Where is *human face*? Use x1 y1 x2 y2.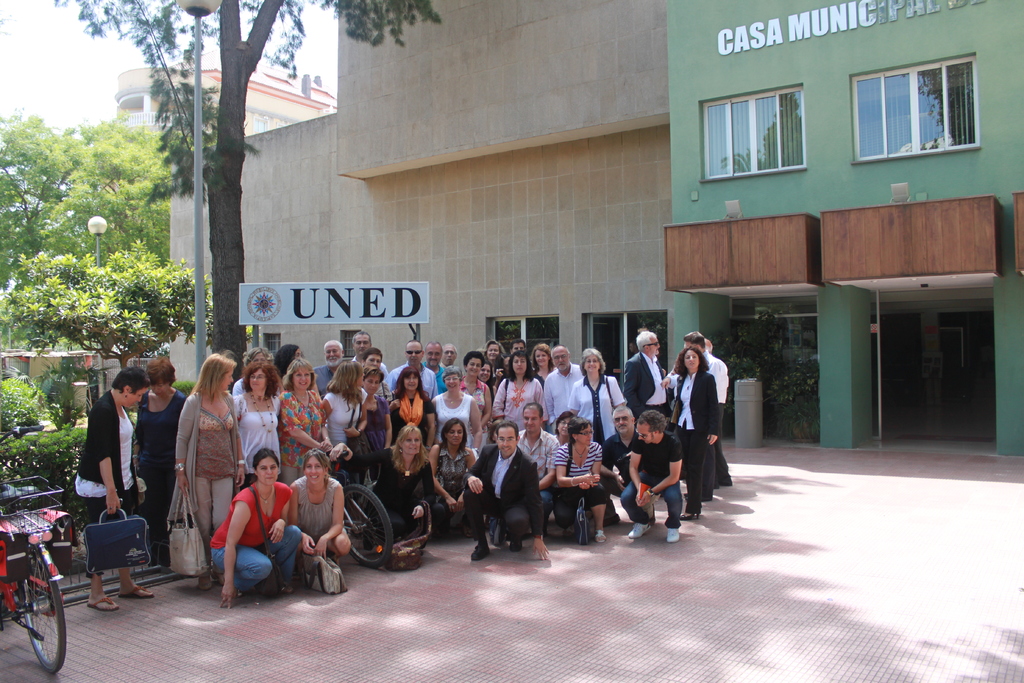
444 422 467 447.
